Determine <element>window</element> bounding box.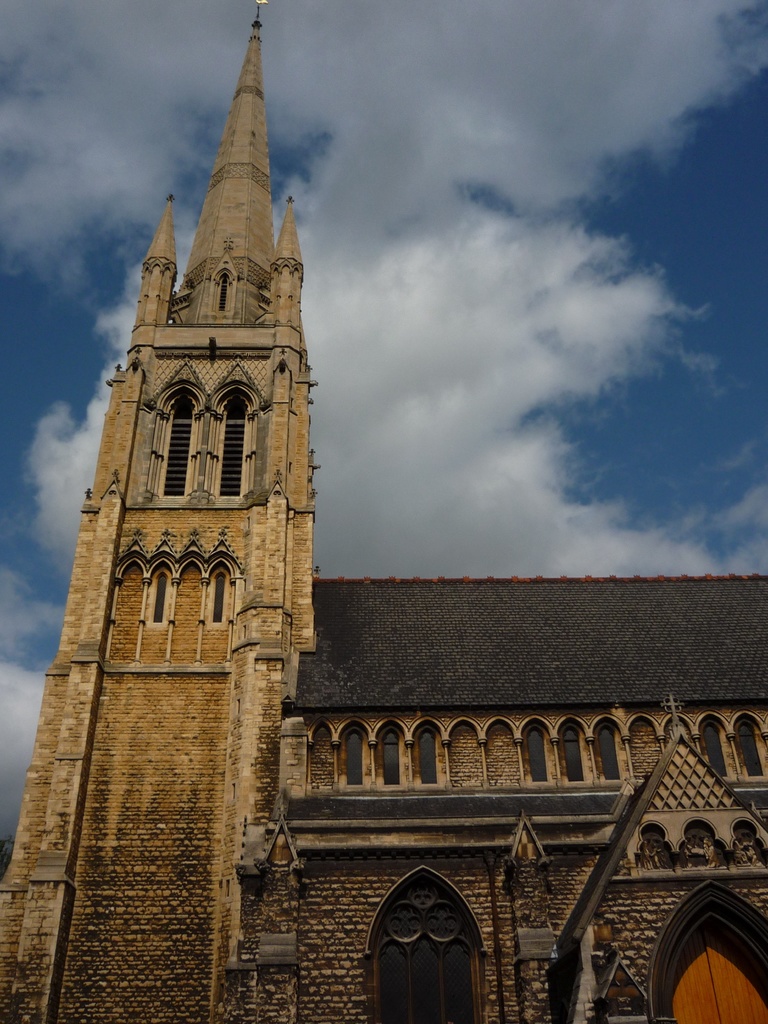
Determined: 416, 732, 438, 785.
